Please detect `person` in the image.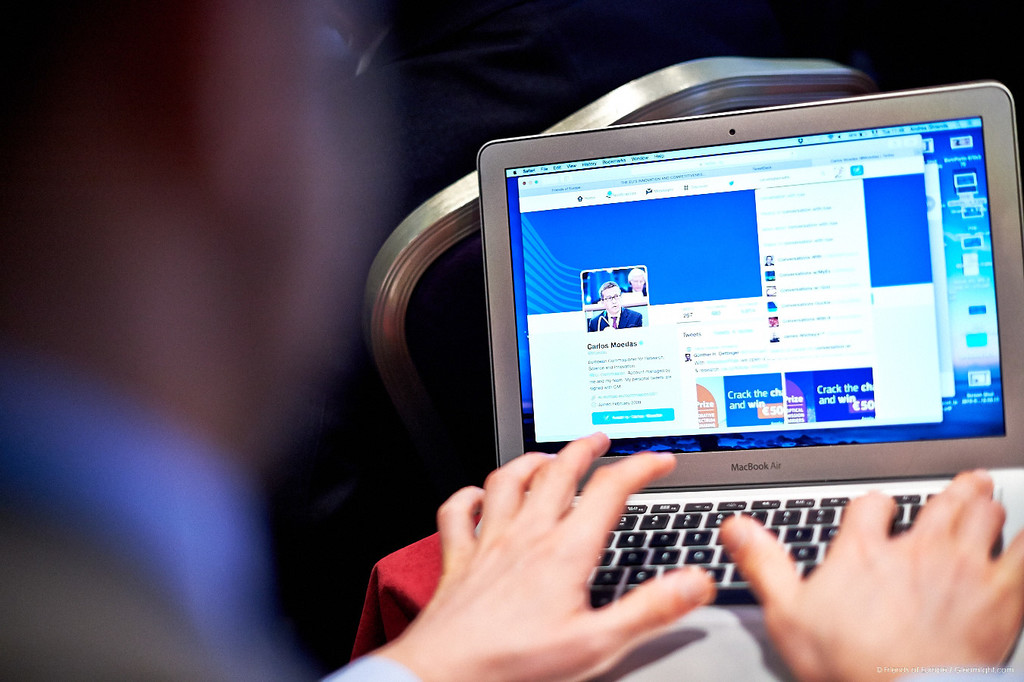
locate(589, 282, 643, 330).
